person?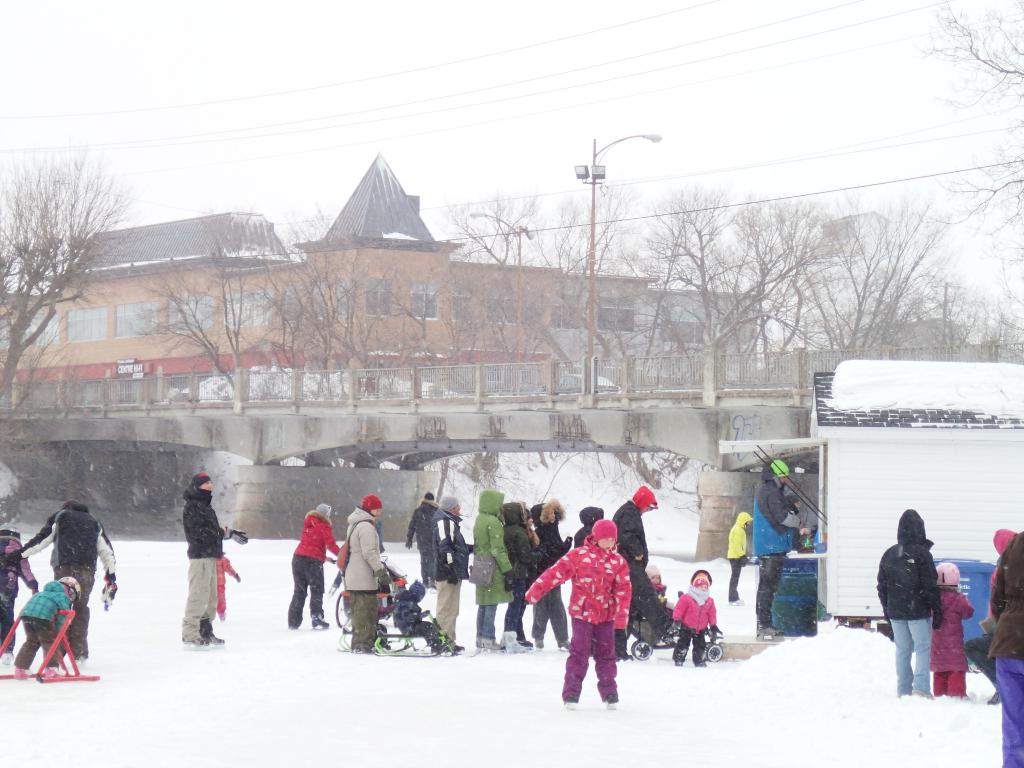
l=499, t=511, r=533, b=543
